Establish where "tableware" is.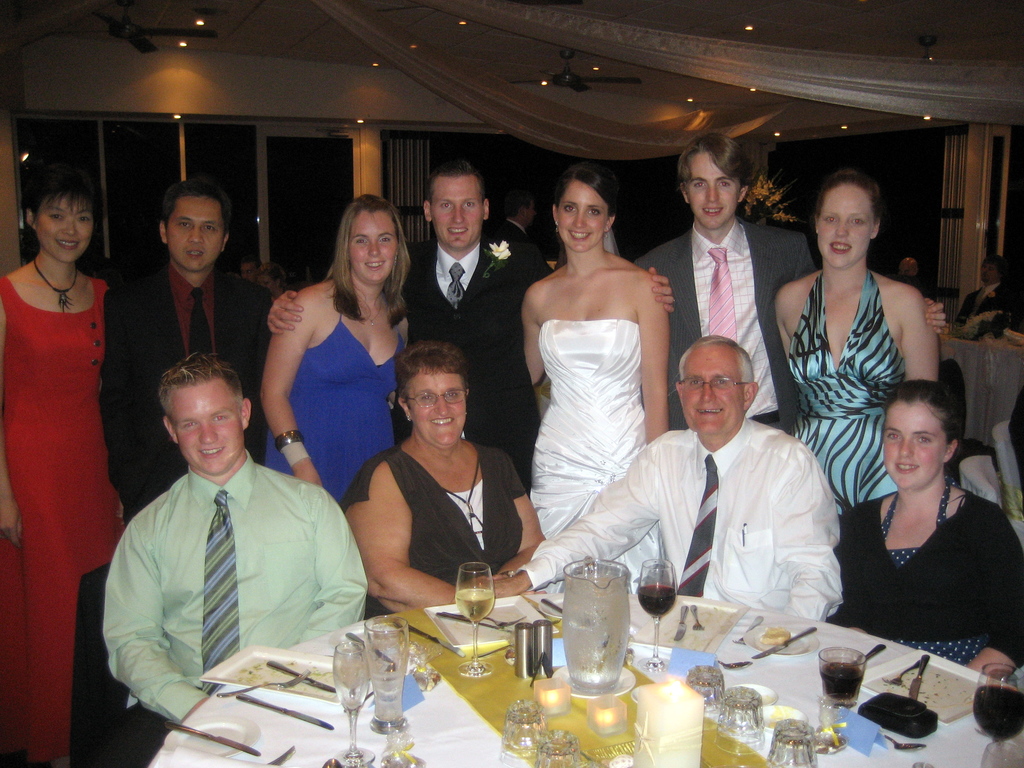
Established at 817,644,865,703.
